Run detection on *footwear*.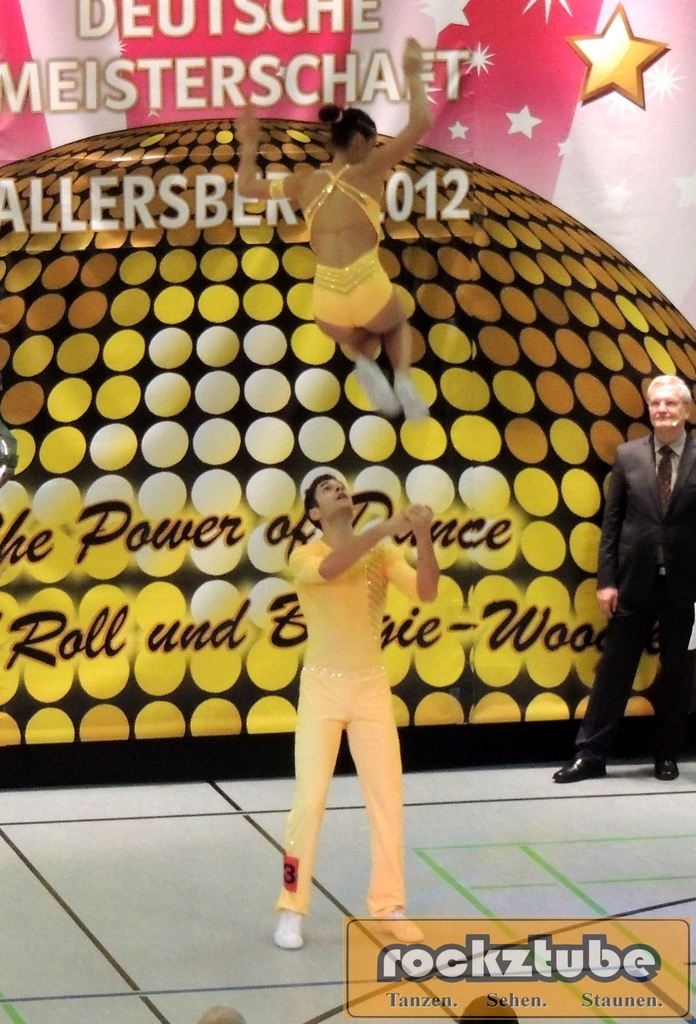
Result: 658/750/684/787.
